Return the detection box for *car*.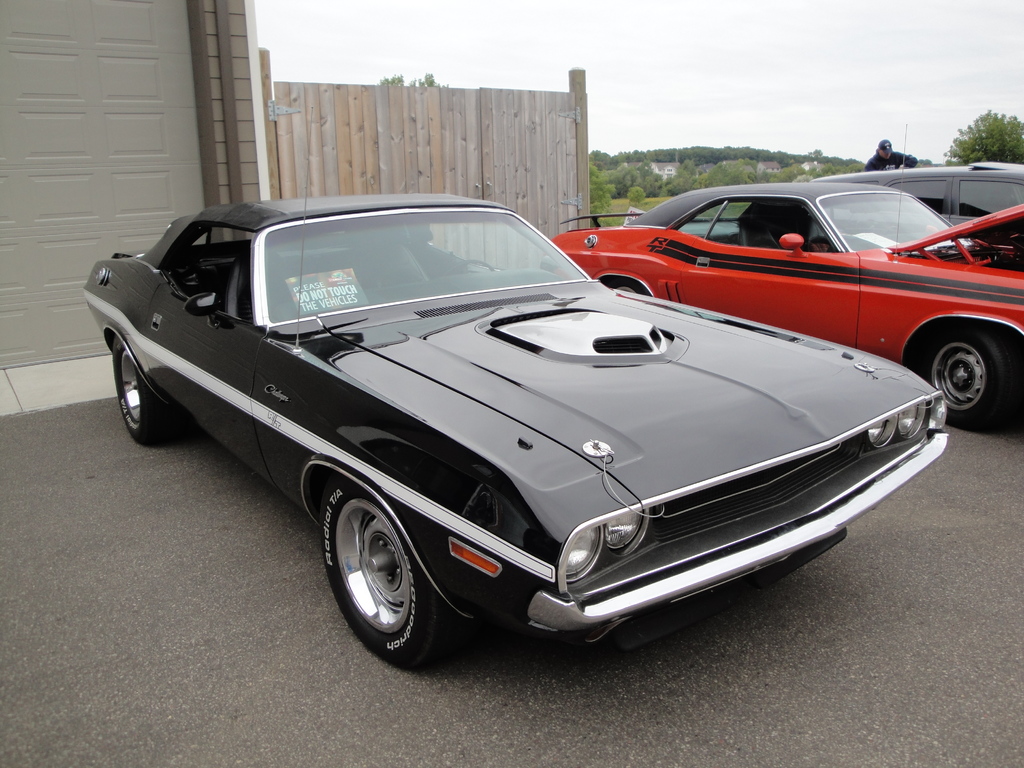
548, 183, 1023, 436.
